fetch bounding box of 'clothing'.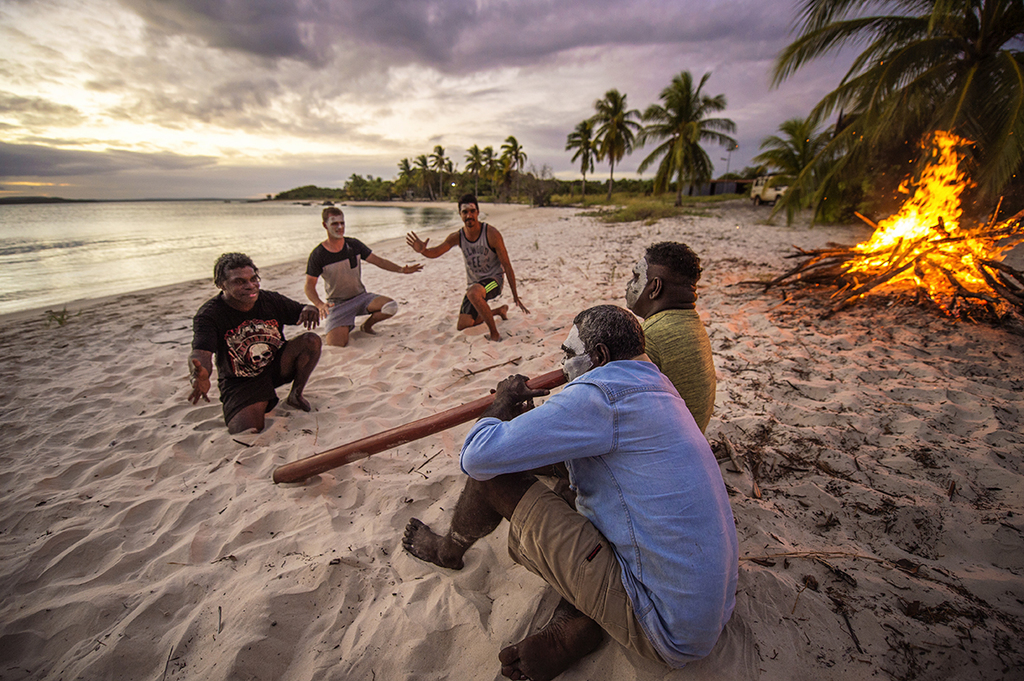
Bbox: locate(641, 306, 715, 432).
